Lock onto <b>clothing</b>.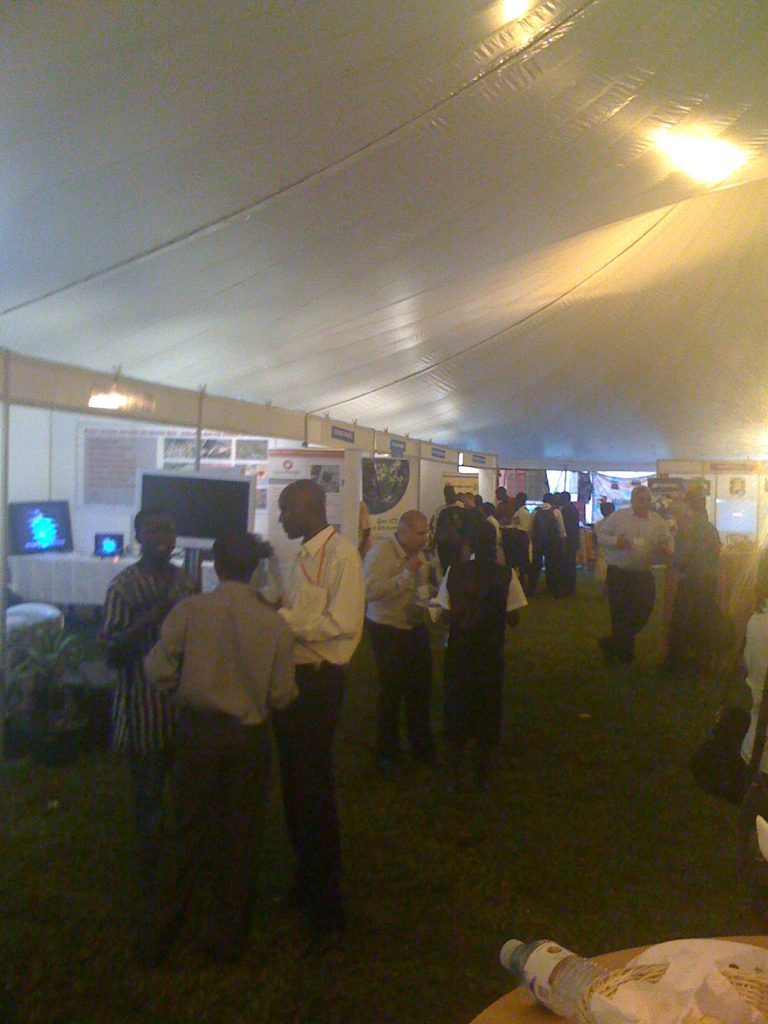
Locked: 688:638:767:863.
